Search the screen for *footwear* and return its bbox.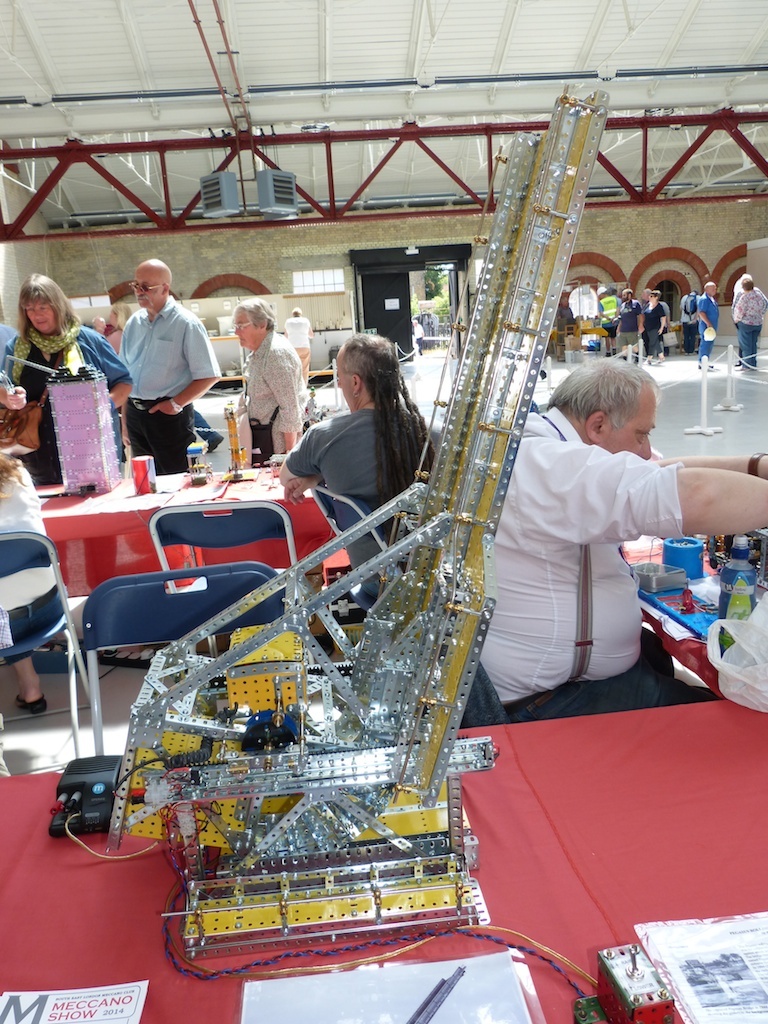
Found: Rect(14, 689, 52, 710).
